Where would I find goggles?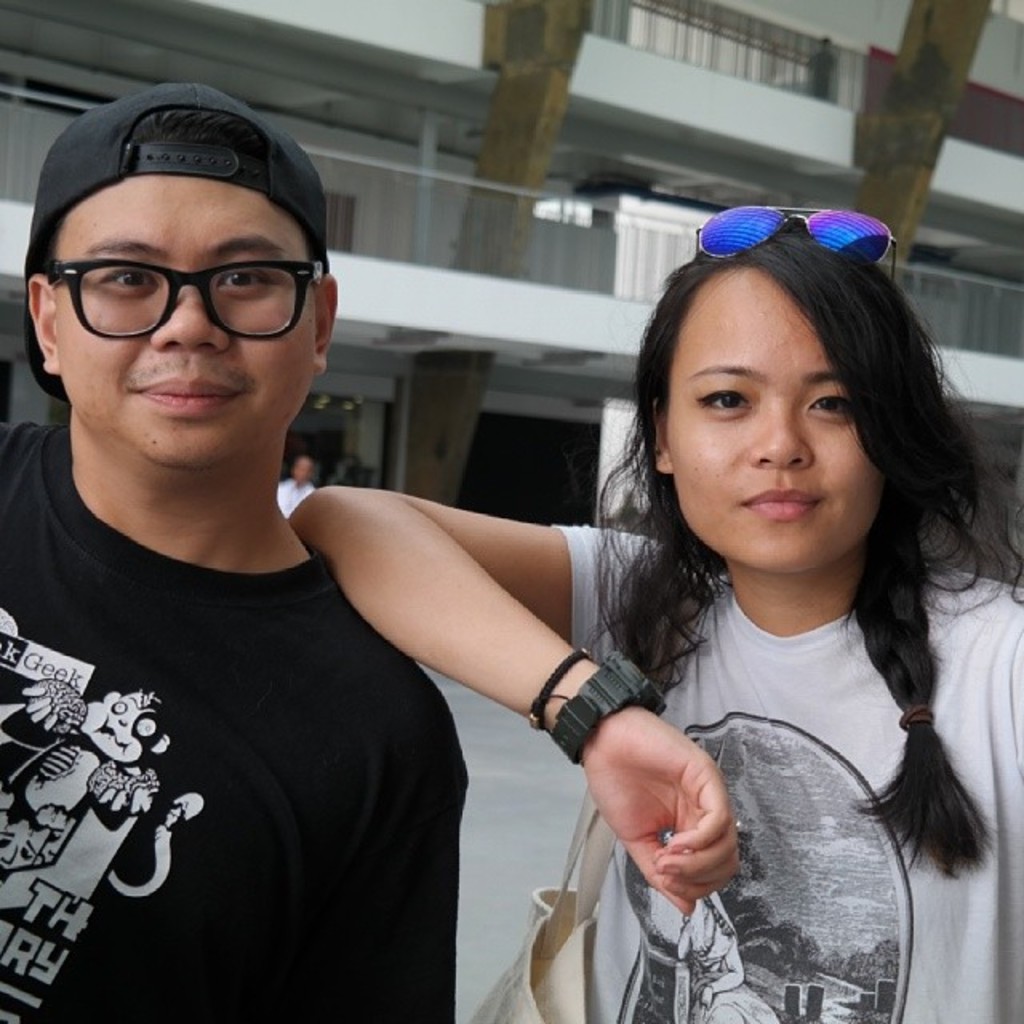
At BBox(35, 206, 320, 341).
